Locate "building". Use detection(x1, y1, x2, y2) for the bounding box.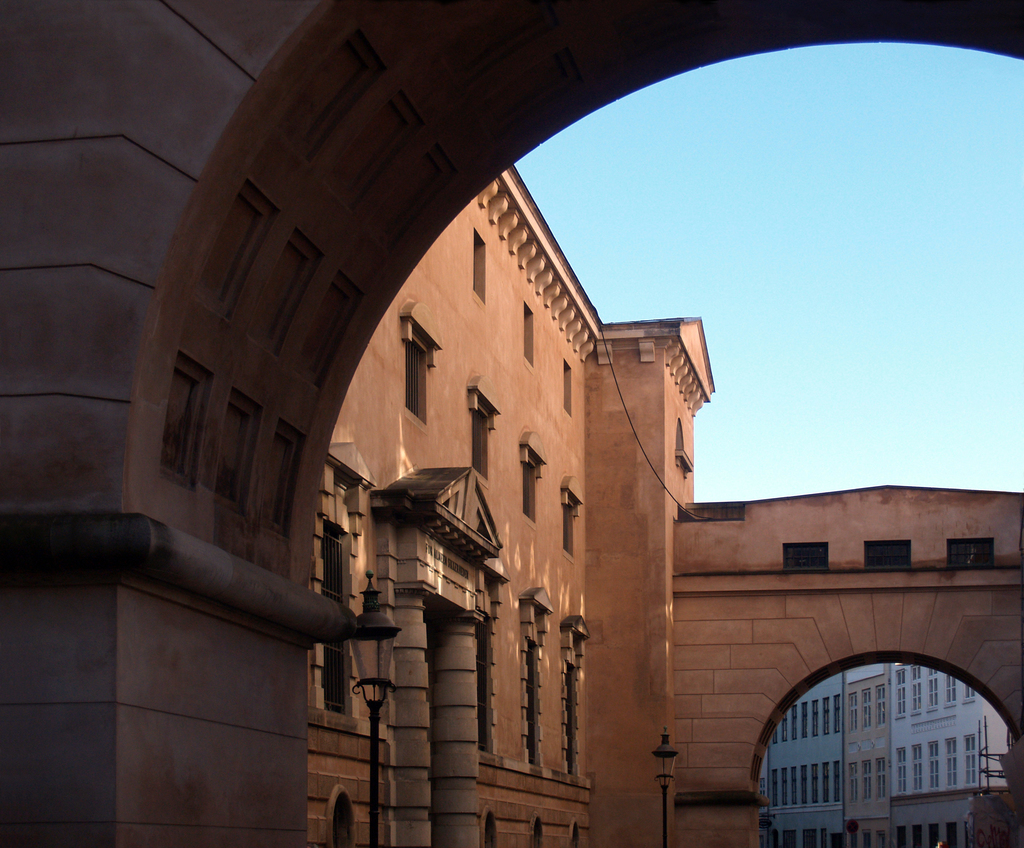
detection(762, 676, 848, 847).
